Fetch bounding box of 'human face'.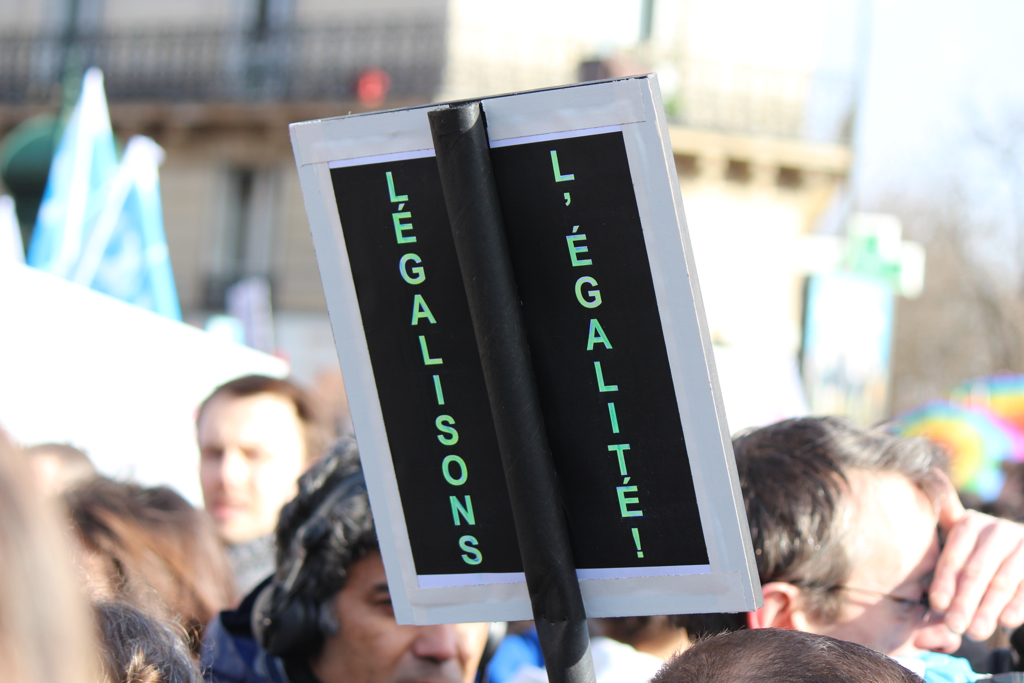
Bbox: bbox=(191, 389, 307, 540).
